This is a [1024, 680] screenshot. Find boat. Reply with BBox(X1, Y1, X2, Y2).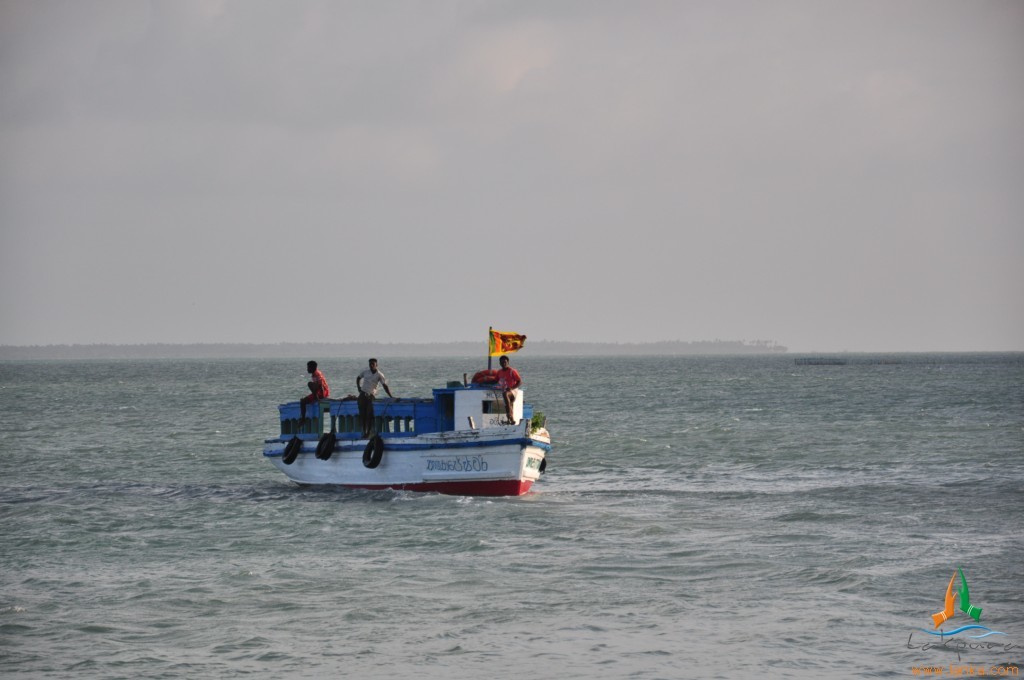
BBox(265, 342, 576, 493).
